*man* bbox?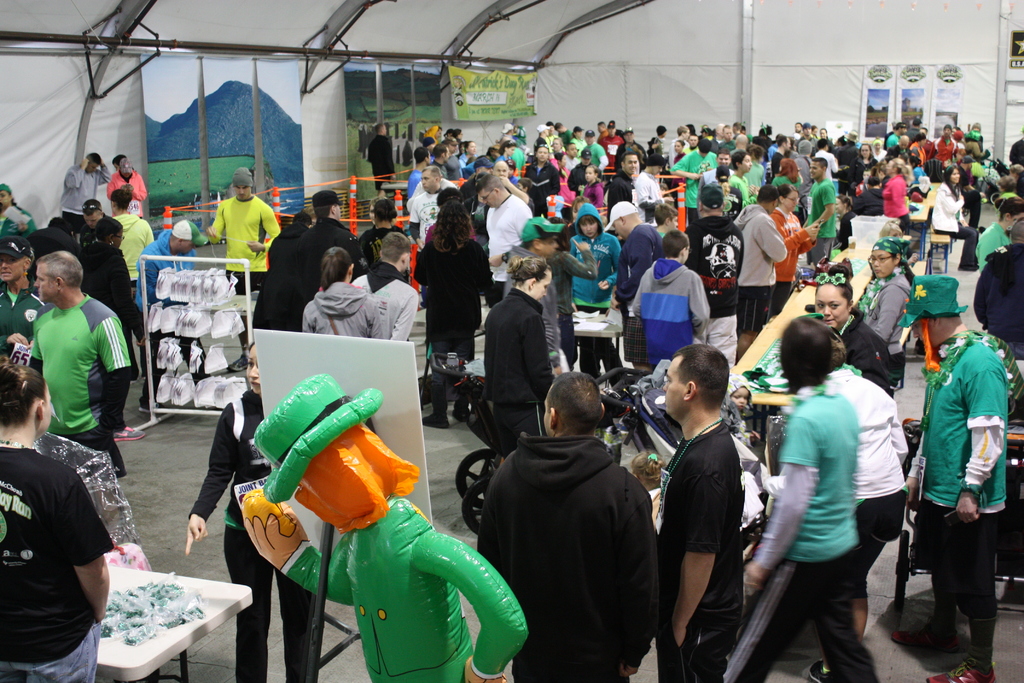
205:165:280:374
